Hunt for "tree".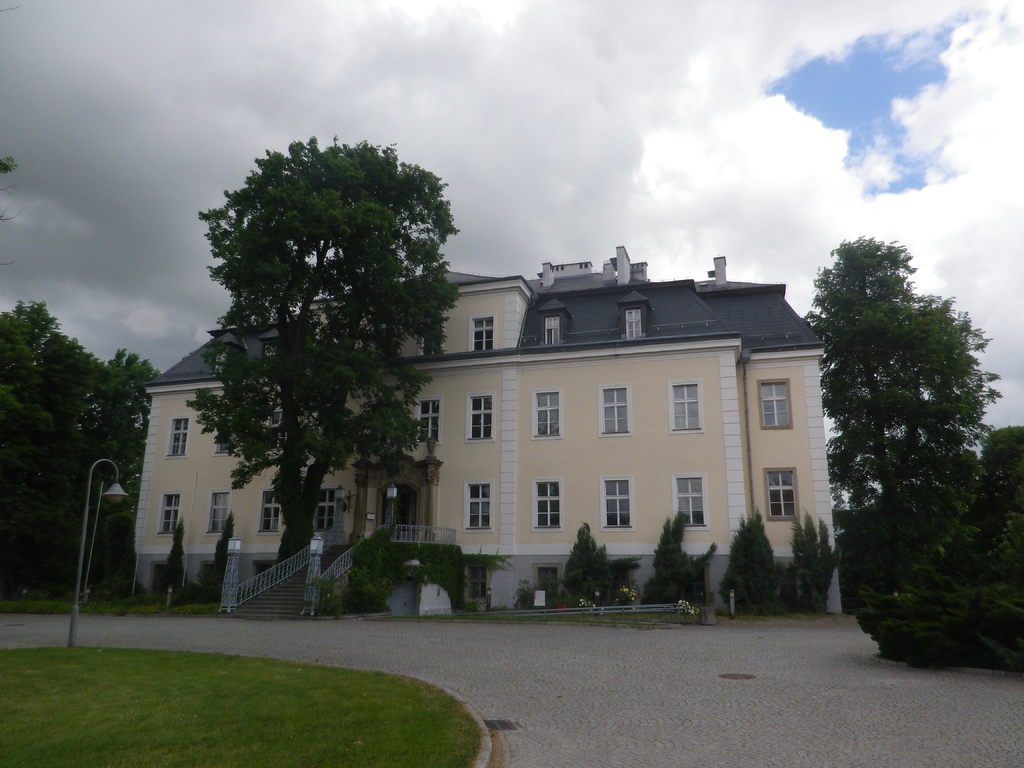
Hunted down at (800, 233, 1002, 557).
